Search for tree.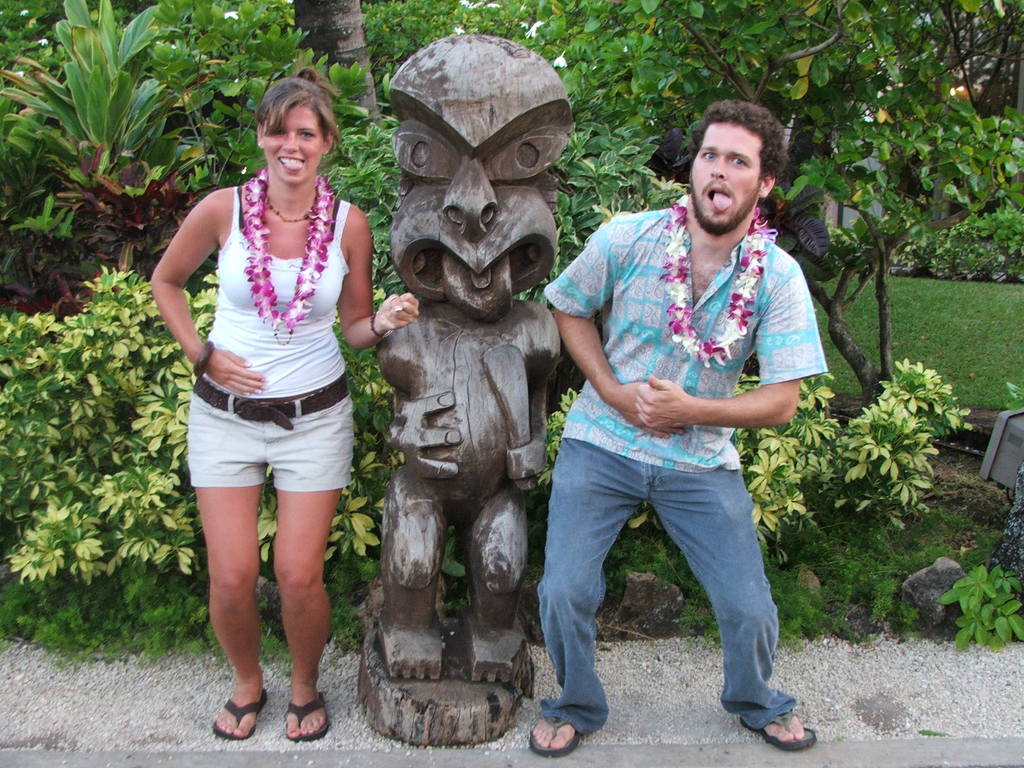
Found at select_region(0, 0, 207, 278).
